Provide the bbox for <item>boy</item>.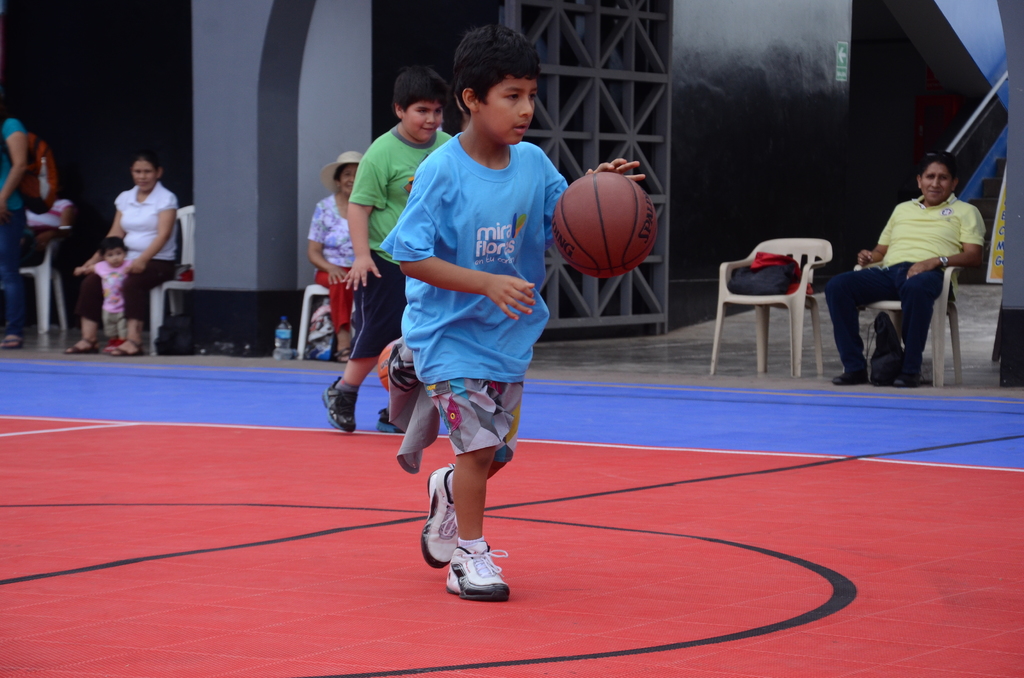
{"left": 374, "top": 15, "right": 664, "bottom": 609}.
